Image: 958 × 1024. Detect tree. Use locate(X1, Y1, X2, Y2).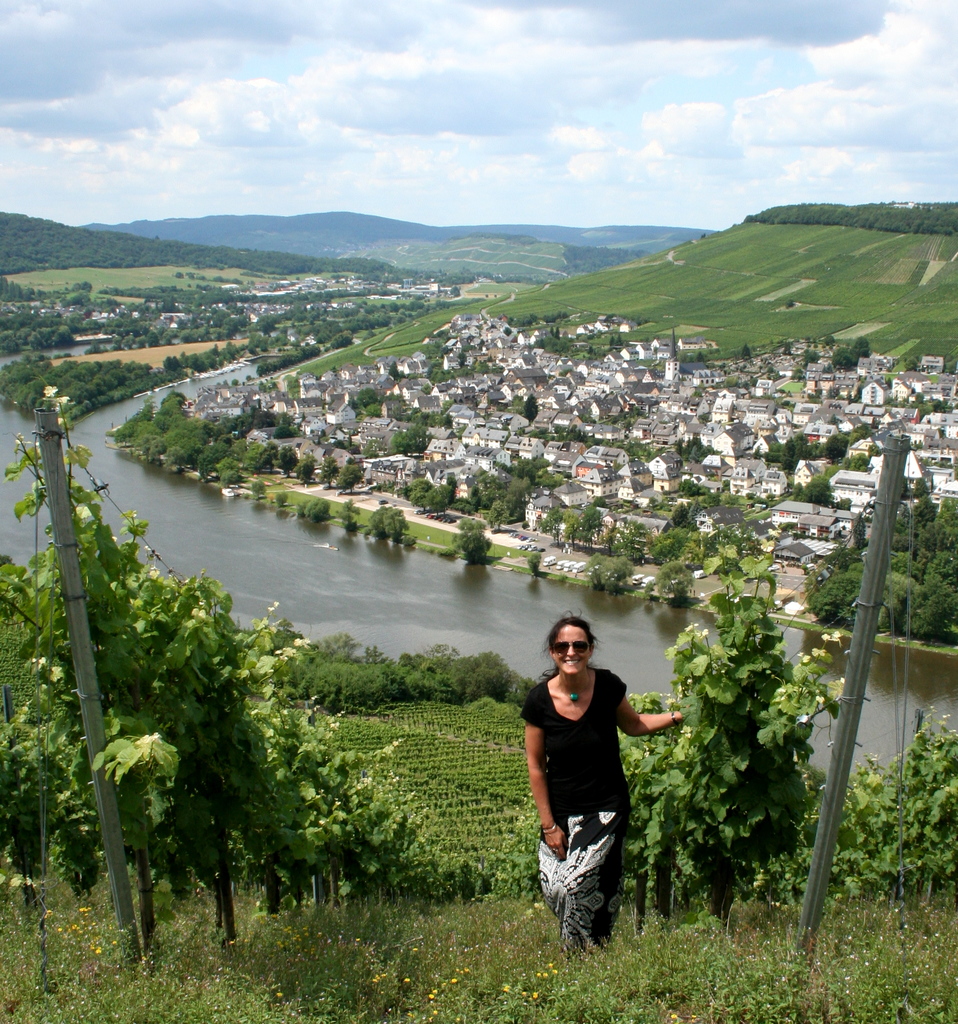
locate(522, 392, 539, 426).
